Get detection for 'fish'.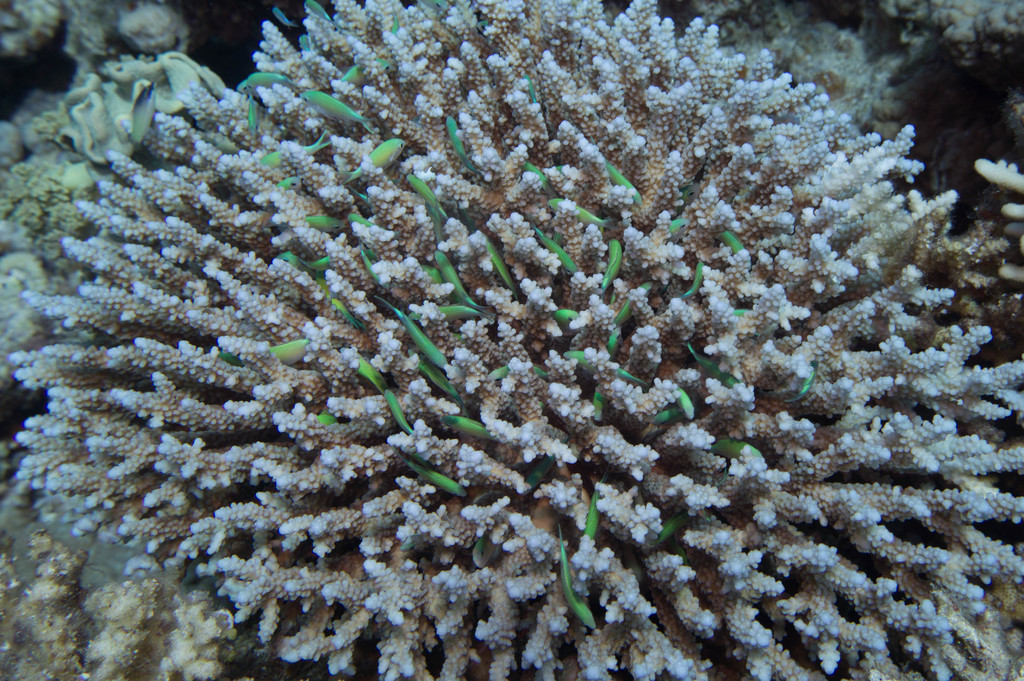
Detection: (385, 384, 413, 432).
